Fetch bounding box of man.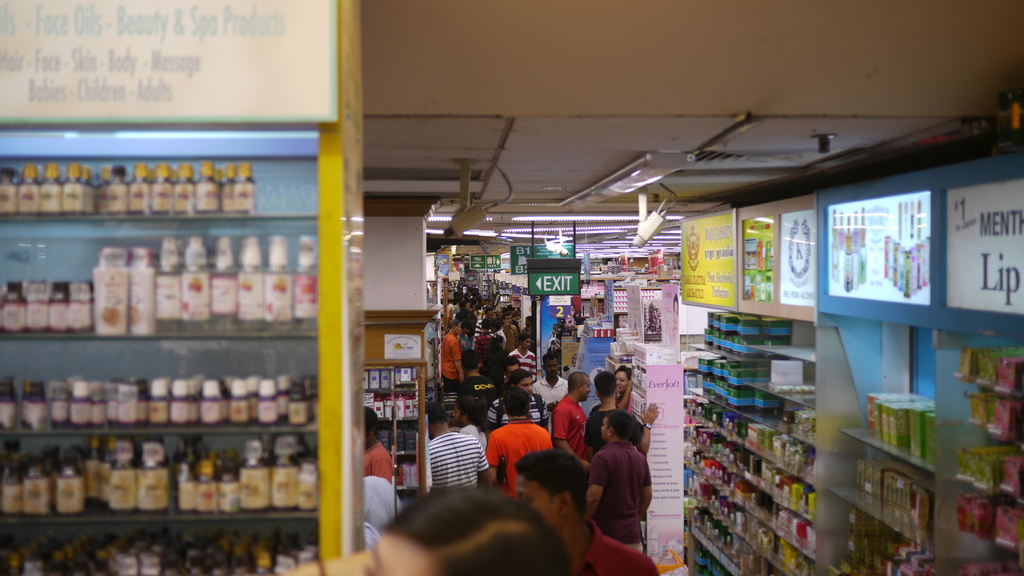
Bbox: locate(582, 371, 661, 456).
